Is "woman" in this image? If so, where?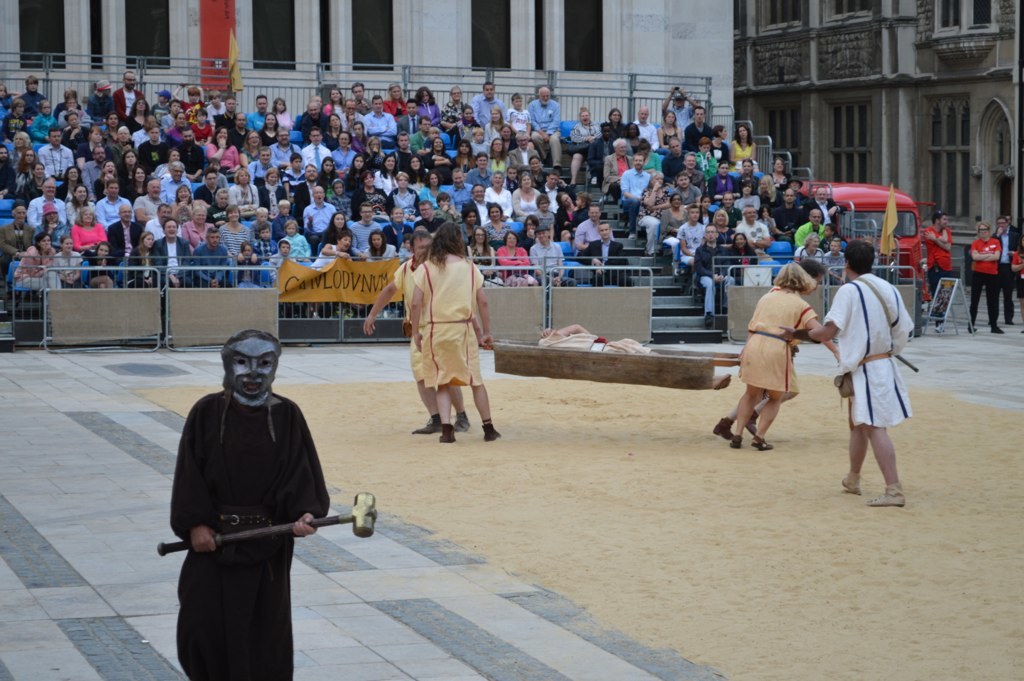
Yes, at 217 202 250 255.
